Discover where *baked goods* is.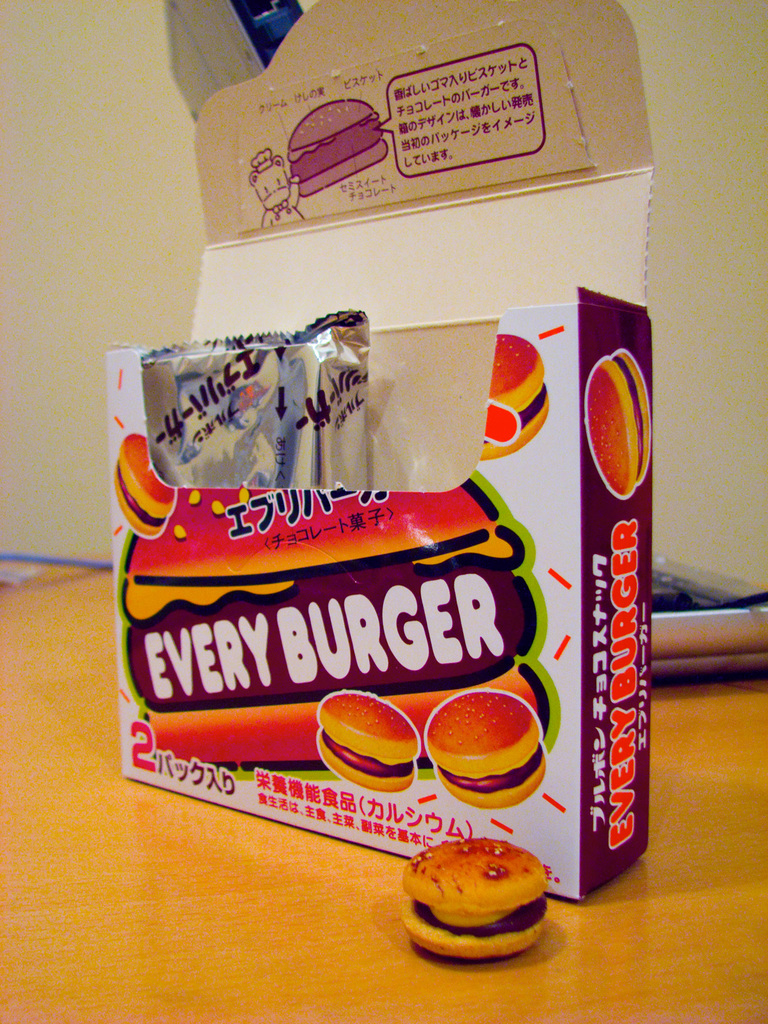
Discovered at Rect(114, 485, 544, 770).
